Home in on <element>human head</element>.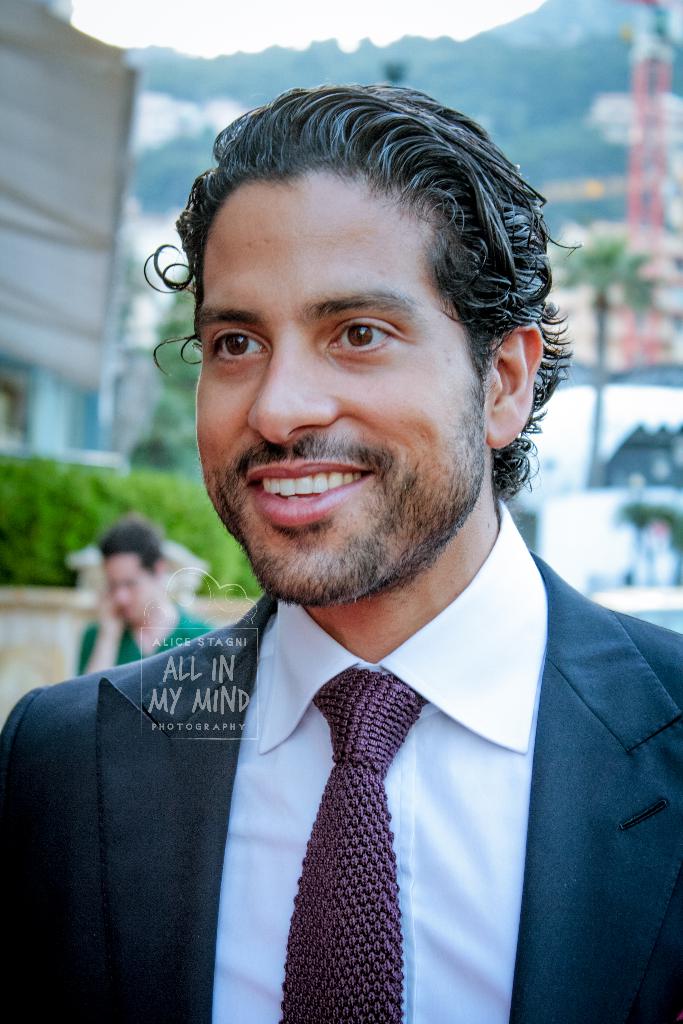
Homed in at <box>97,518,176,625</box>.
